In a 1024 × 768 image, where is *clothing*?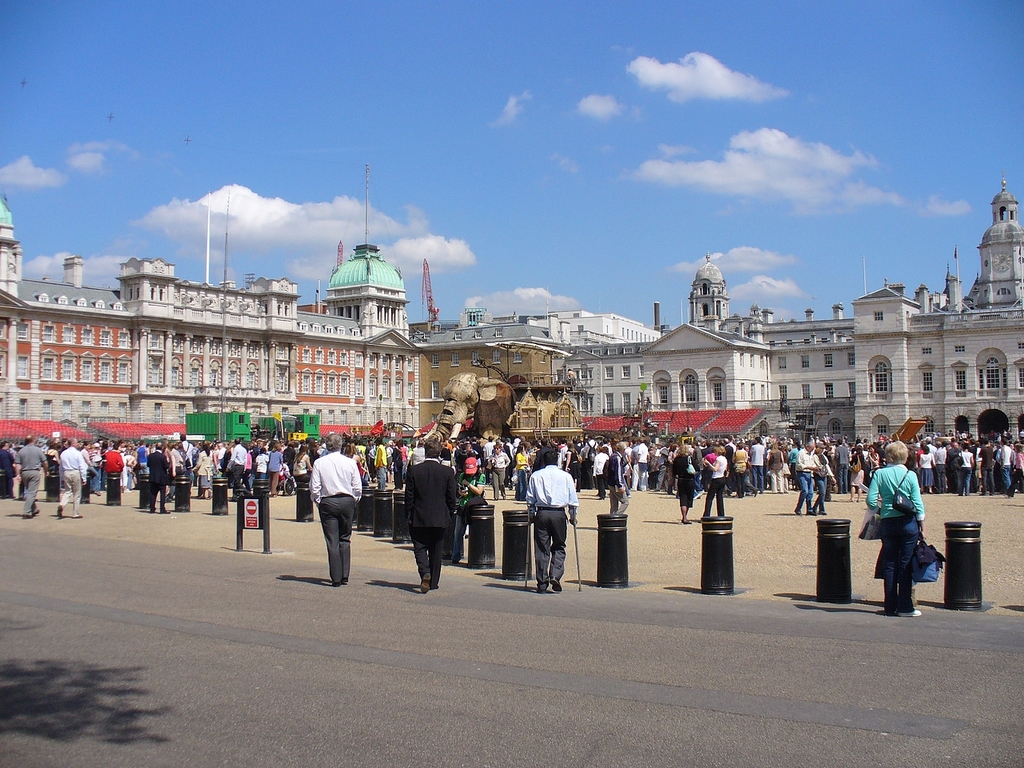
l=14, t=442, r=46, b=513.
